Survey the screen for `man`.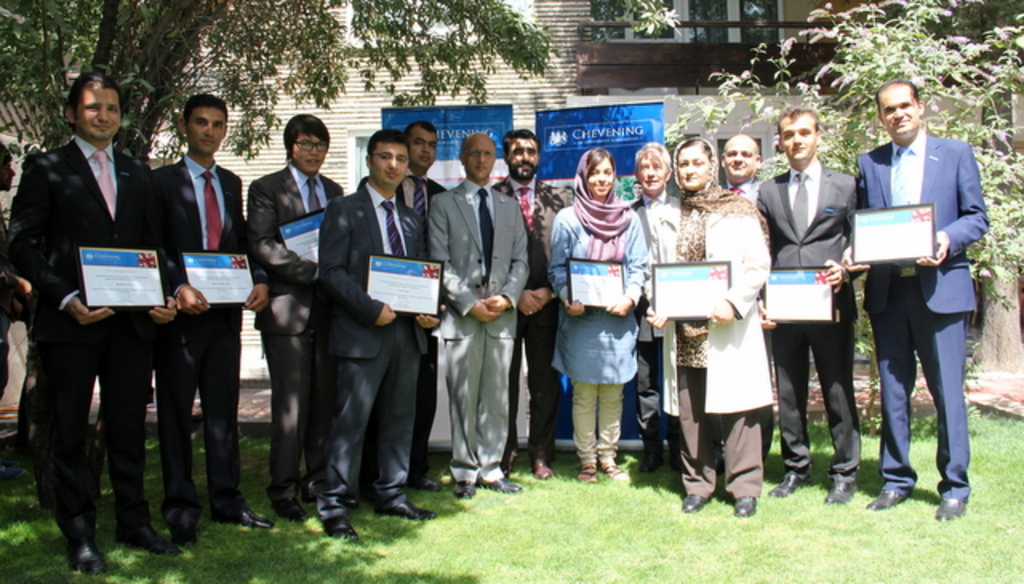
Survey found: select_region(152, 94, 270, 549).
